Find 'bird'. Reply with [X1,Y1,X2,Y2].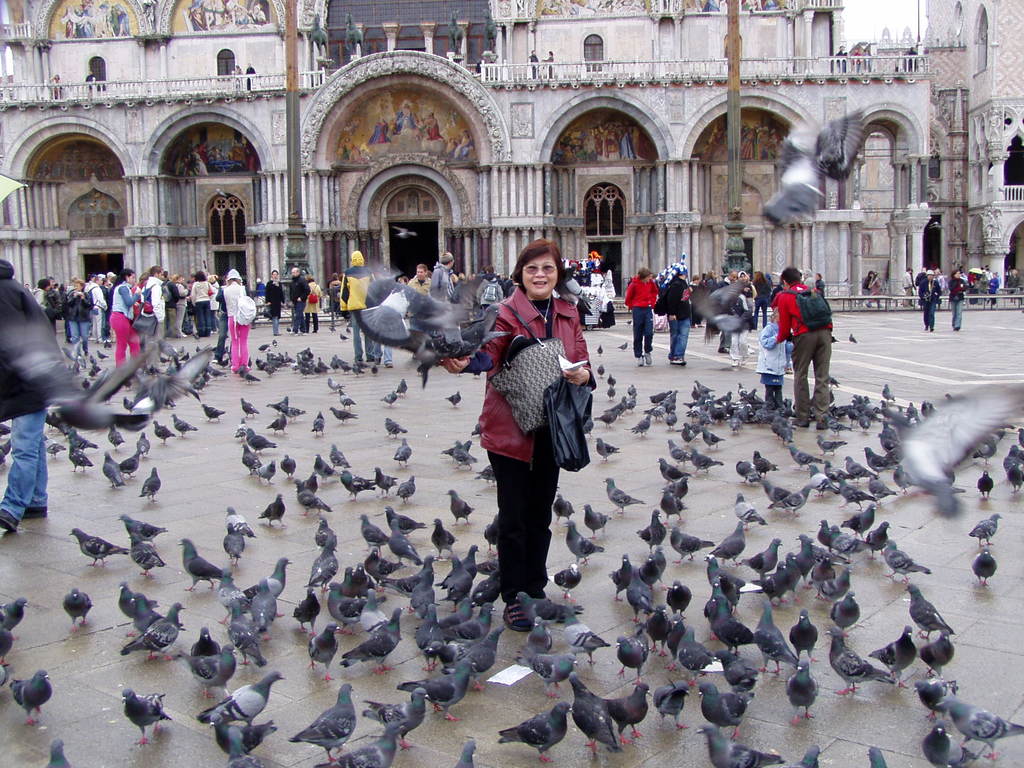
[812,551,854,604].
